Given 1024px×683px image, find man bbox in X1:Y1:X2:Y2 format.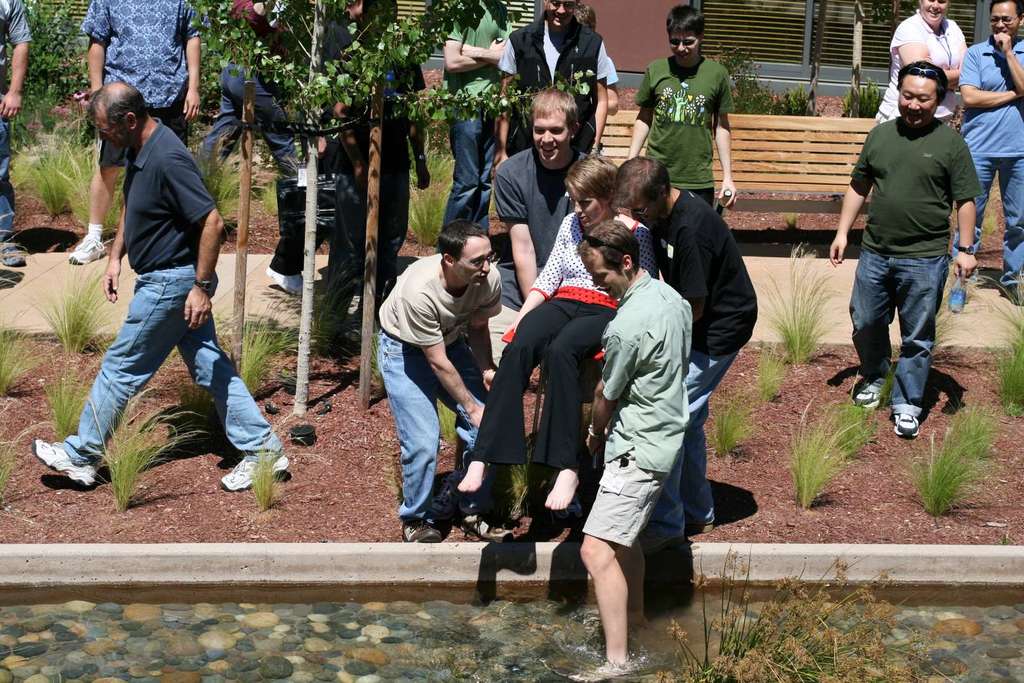
435:0:514:255.
